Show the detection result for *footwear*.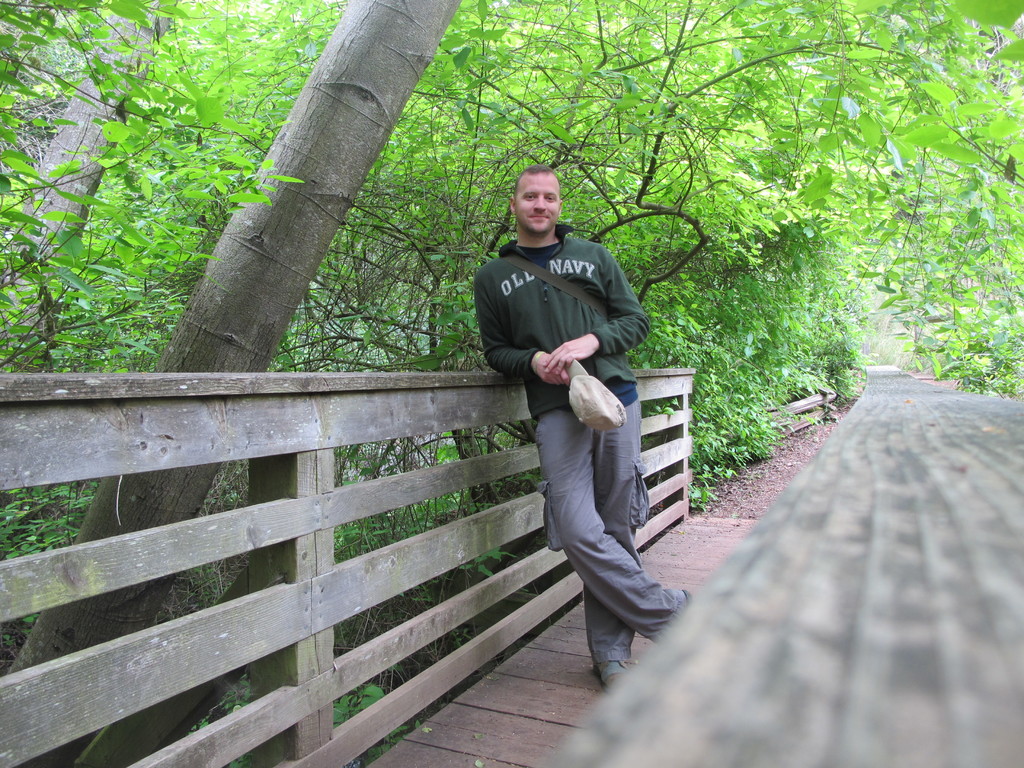
bbox=[594, 662, 636, 691].
